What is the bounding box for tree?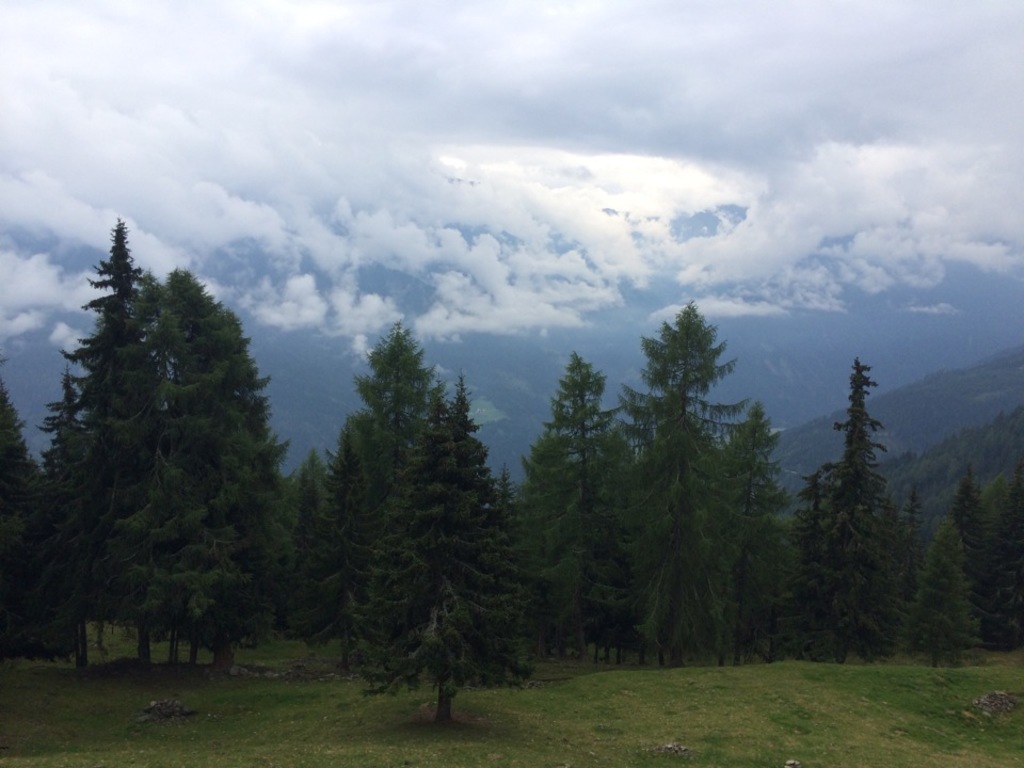
(x1=796, y1=470, x2=833, y2=577).
